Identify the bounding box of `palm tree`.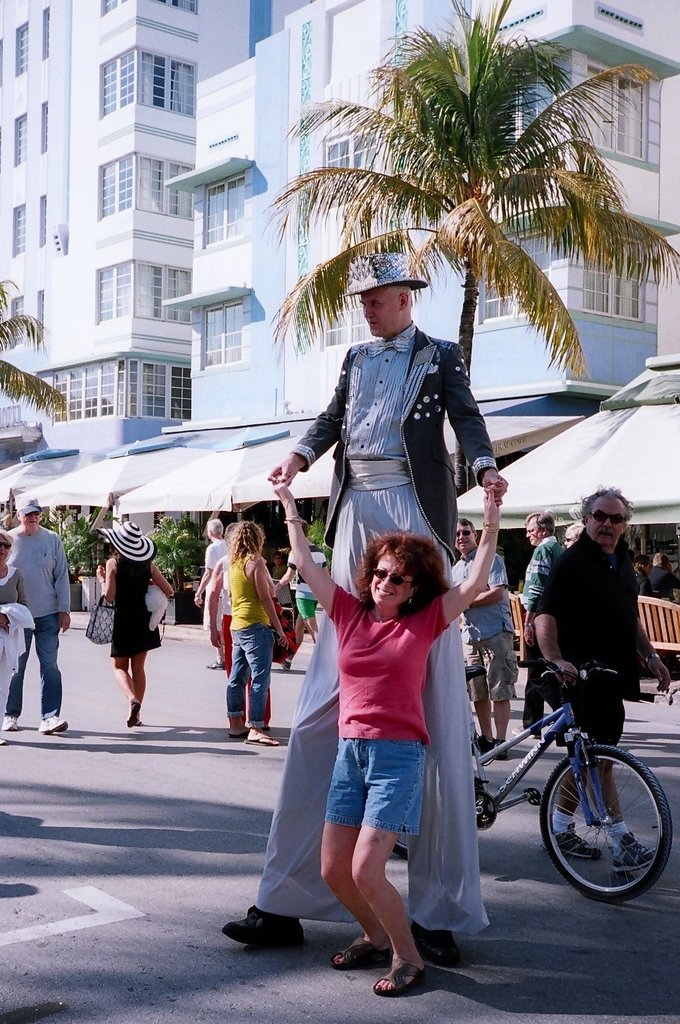
<box>241,500,367,579</box>.
